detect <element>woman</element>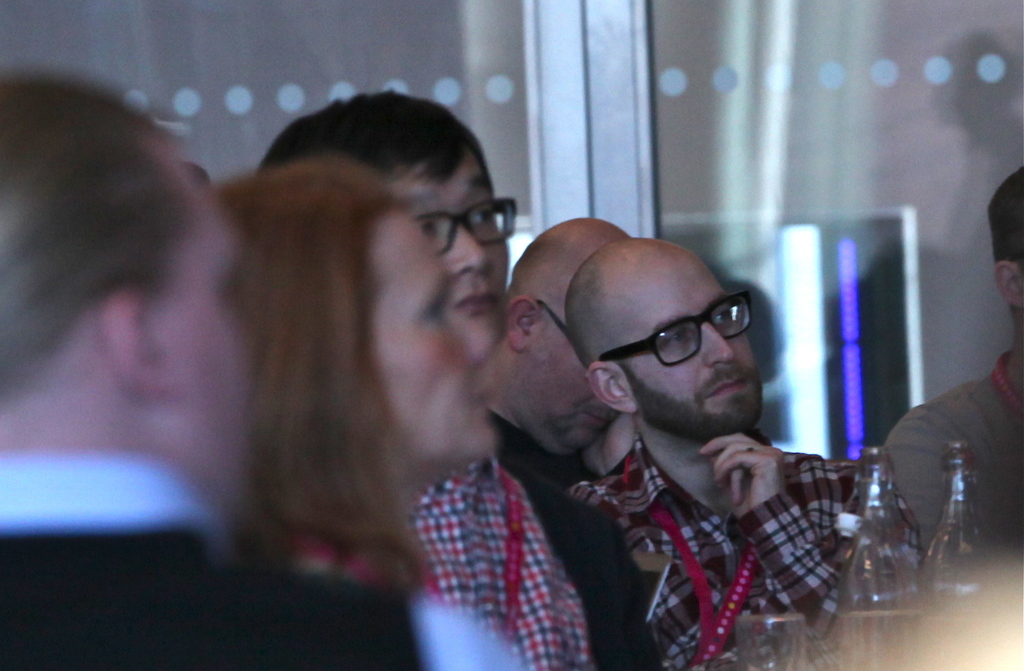
box(214, 150, 495, 585)
